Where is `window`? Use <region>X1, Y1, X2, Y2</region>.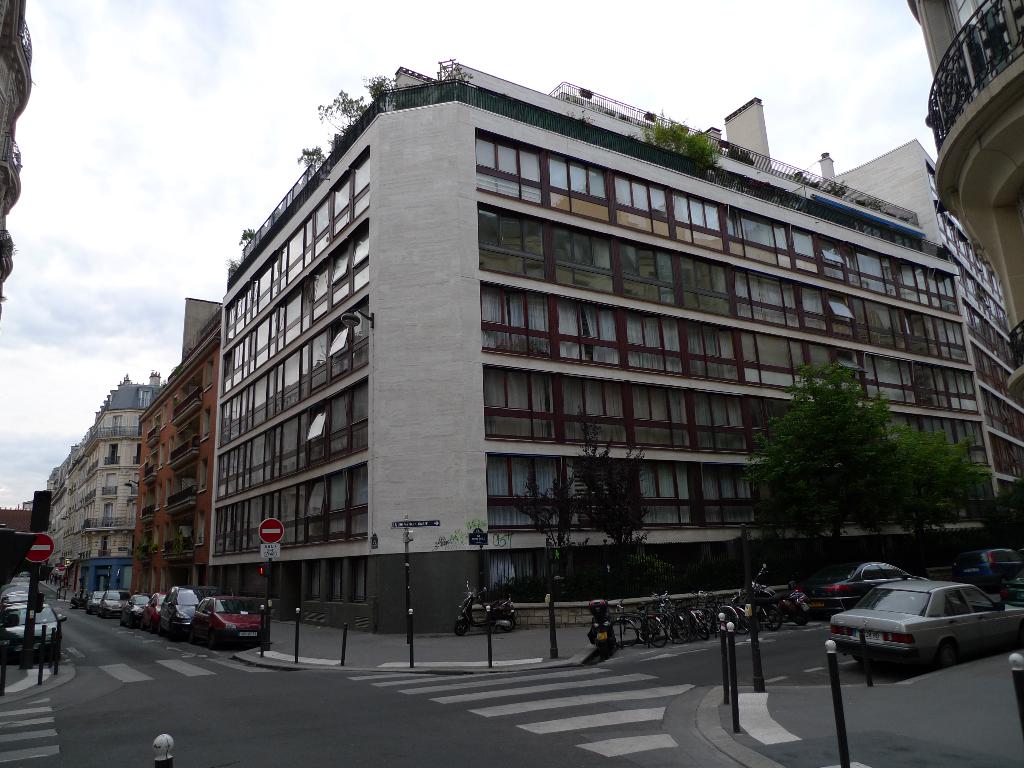
<region>283, 226, 309, 284</region>.
